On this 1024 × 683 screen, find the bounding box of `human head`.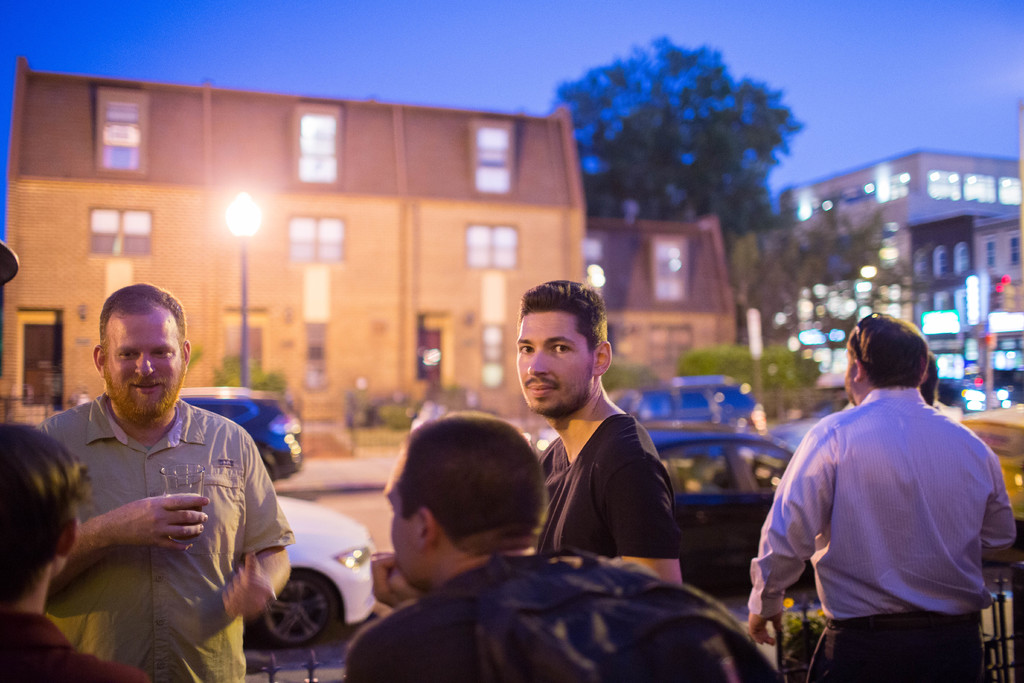
Bounding box: 842 309 930 400.
